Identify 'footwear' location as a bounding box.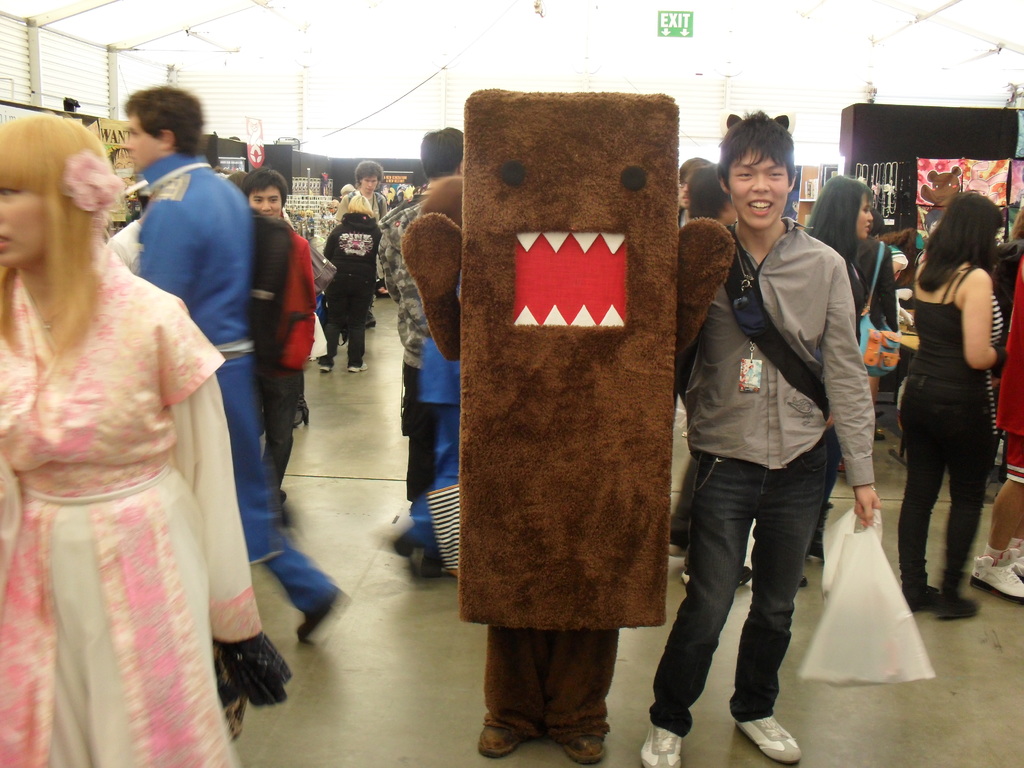
box=[968, 559, 1023, 606].
